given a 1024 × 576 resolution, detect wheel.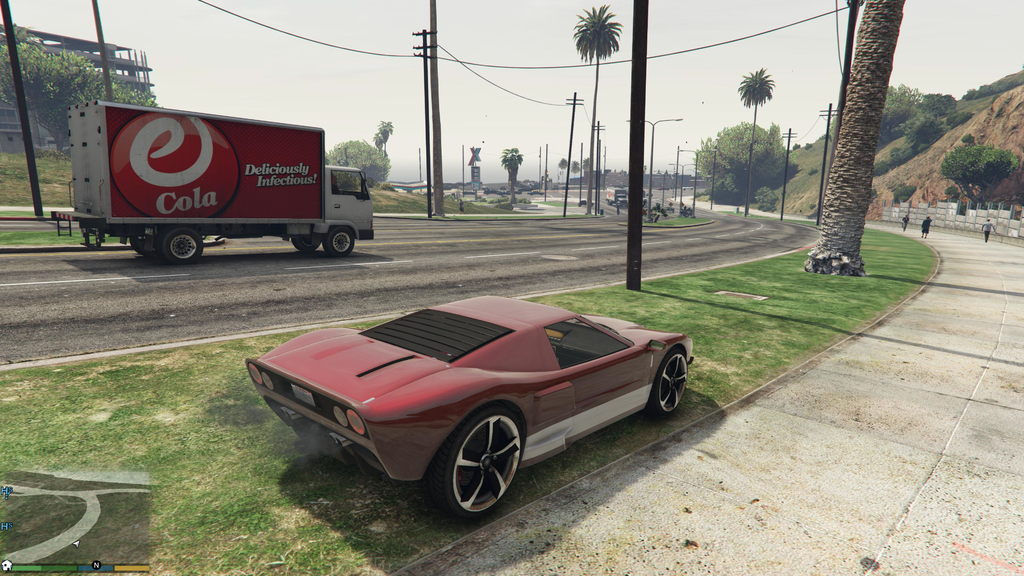
bbox(649, 346, 695, 415).
